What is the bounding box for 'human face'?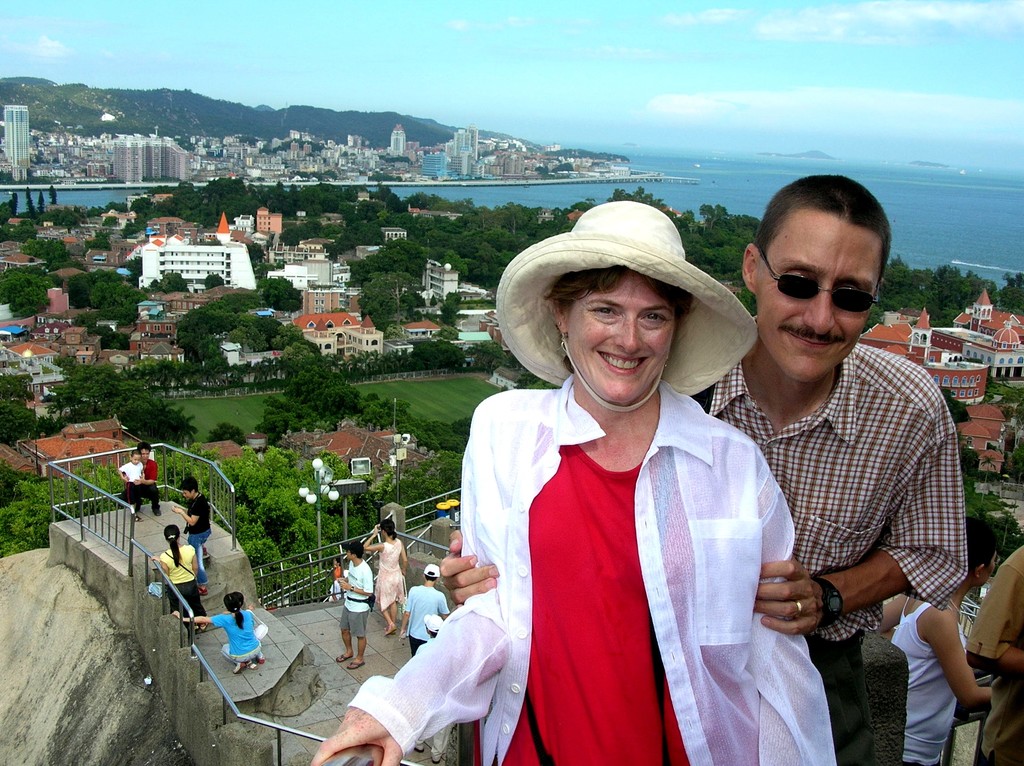
box(140, 448, 148, 459).
